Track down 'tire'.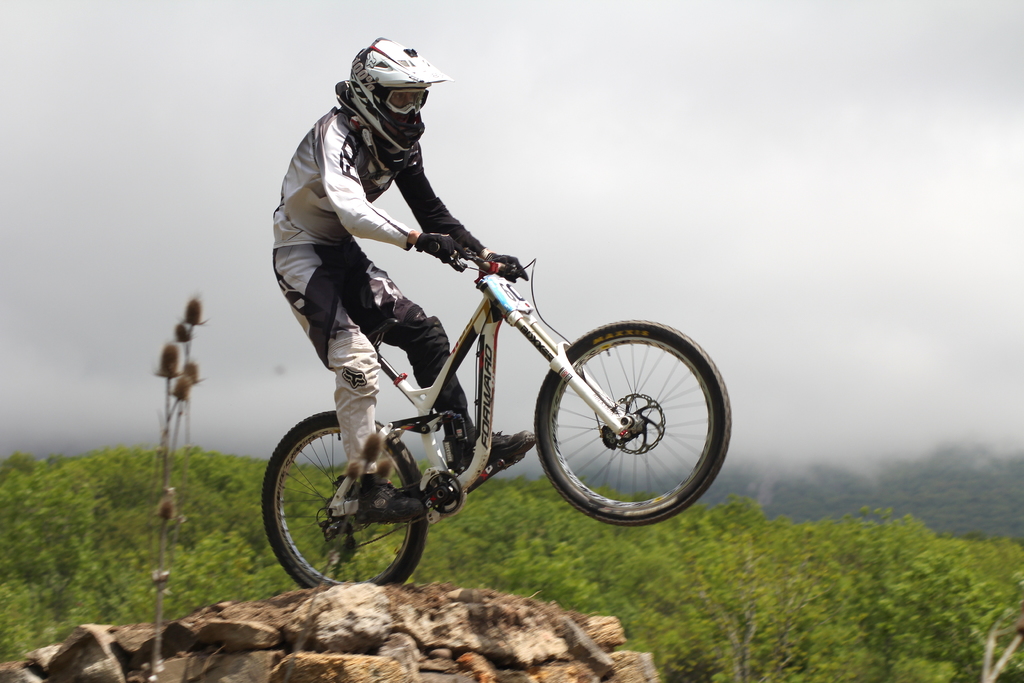
Tracked to Rect(537, 317, 717, 527).
